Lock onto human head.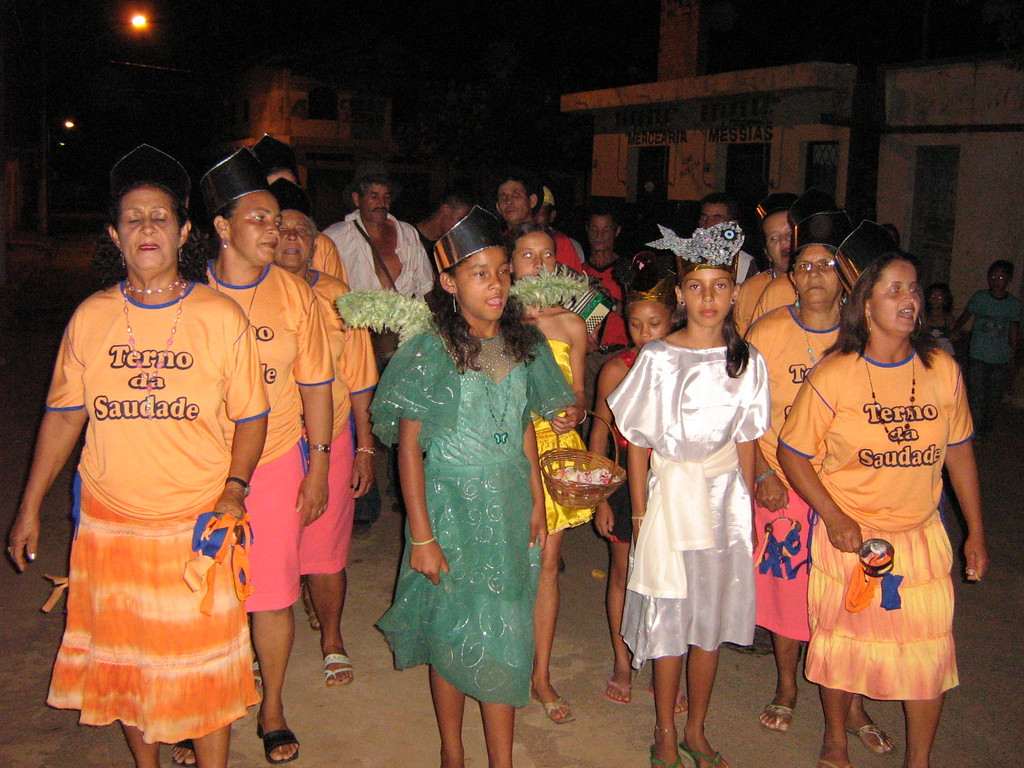
Locked: (697, 191, 741, 225).
